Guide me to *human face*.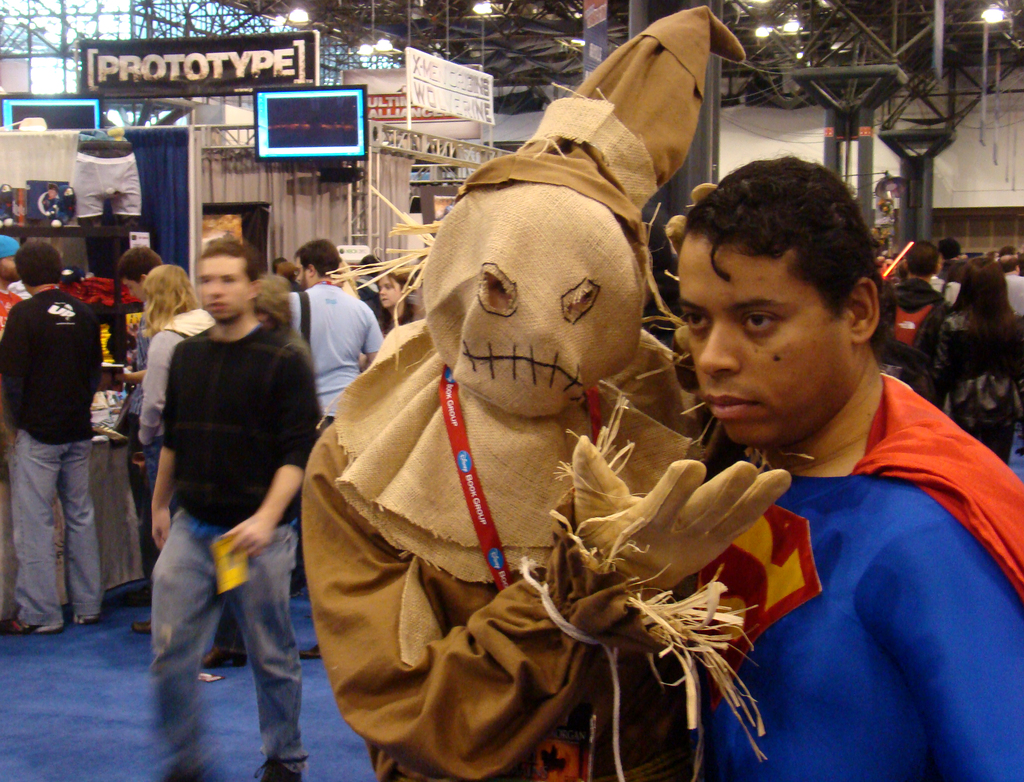
Guidance: (187, 253, 254, 325).
